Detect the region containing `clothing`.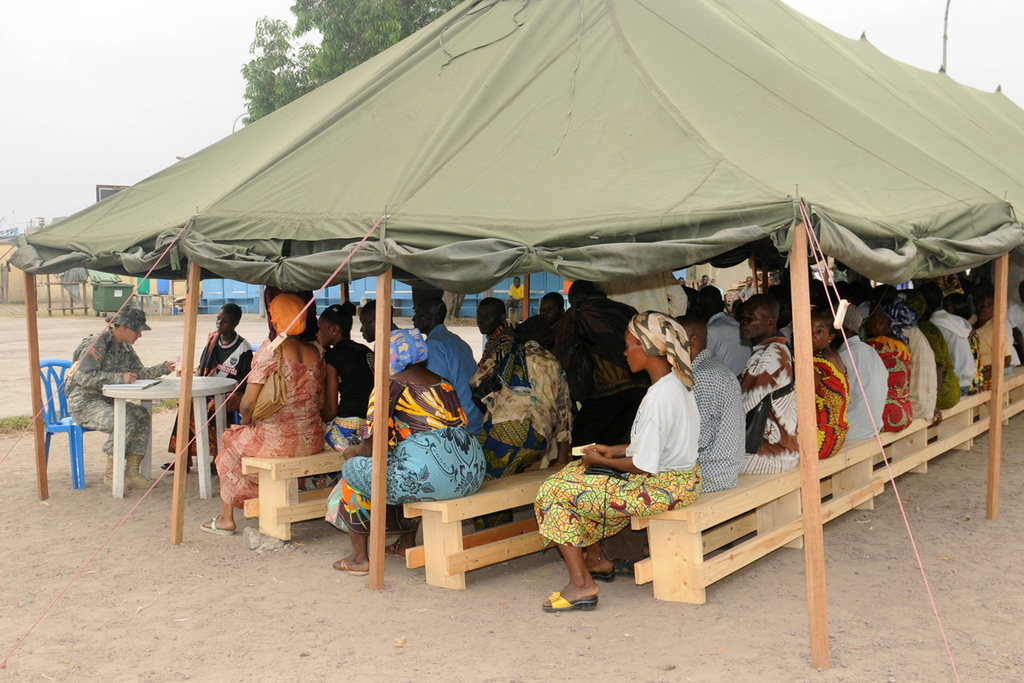
rect(696, 341, 743, 491).
